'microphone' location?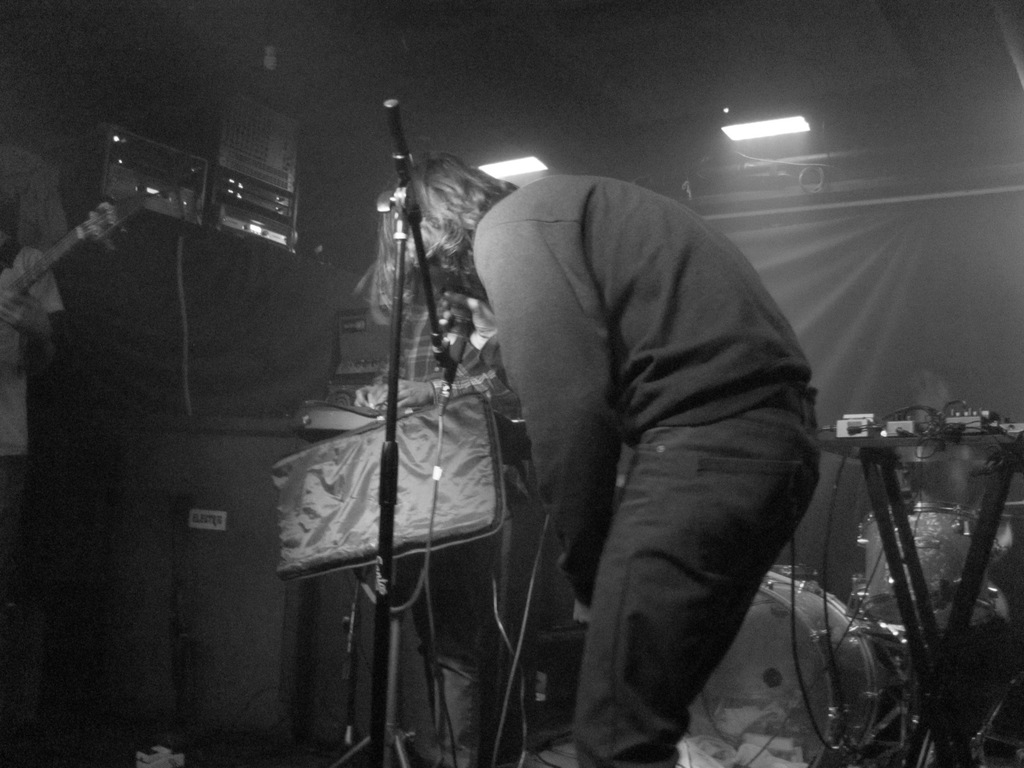
(381, 97, 412, 182)
